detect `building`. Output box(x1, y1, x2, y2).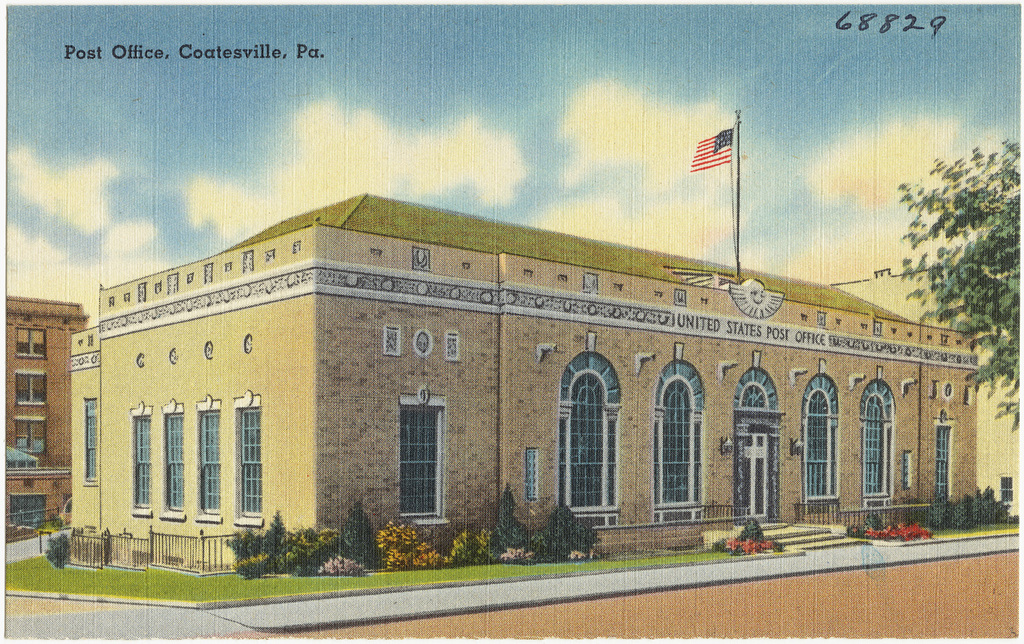
box(68, 105, 976, 580).
